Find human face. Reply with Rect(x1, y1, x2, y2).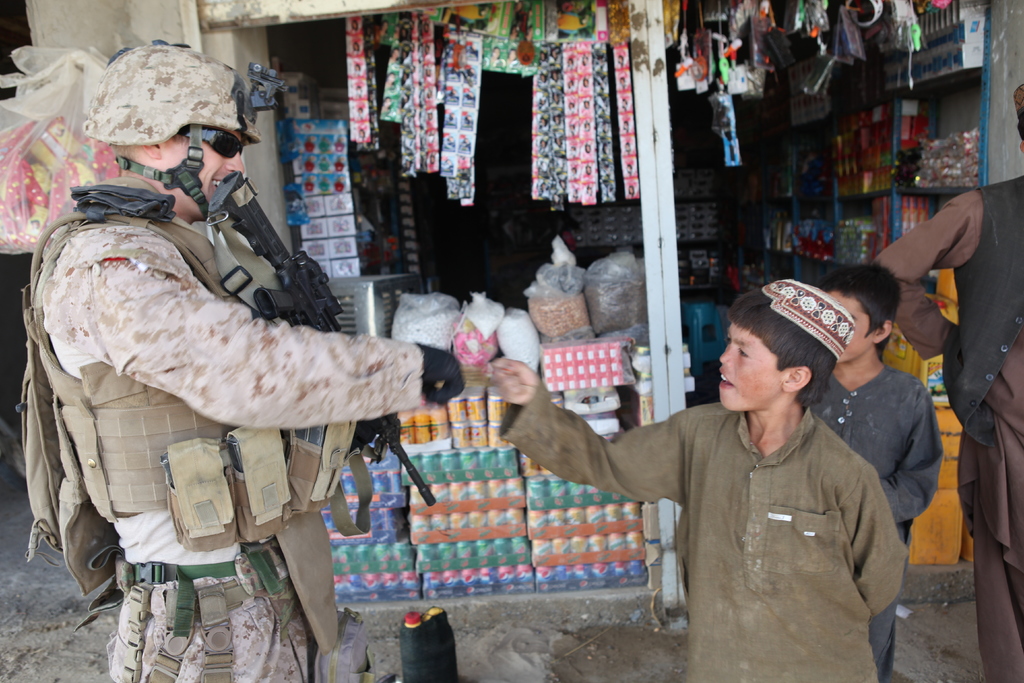
Rect(833, 295, 872, 364).
